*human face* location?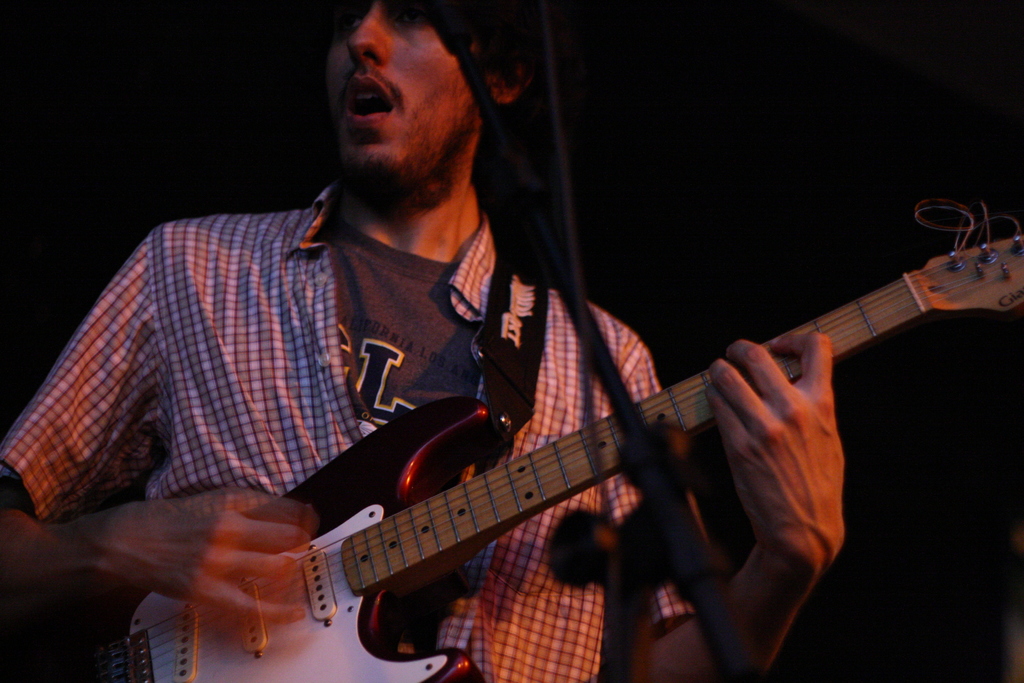
crop(333, 0, 498, 194)
